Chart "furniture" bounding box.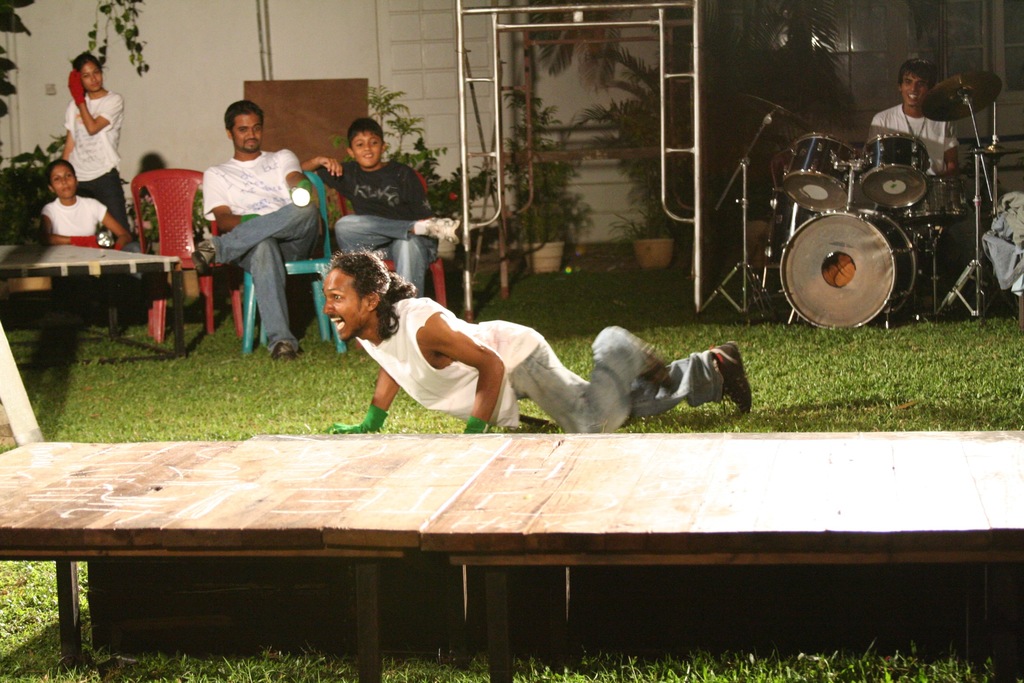
Charted: 379 173 443 302.
